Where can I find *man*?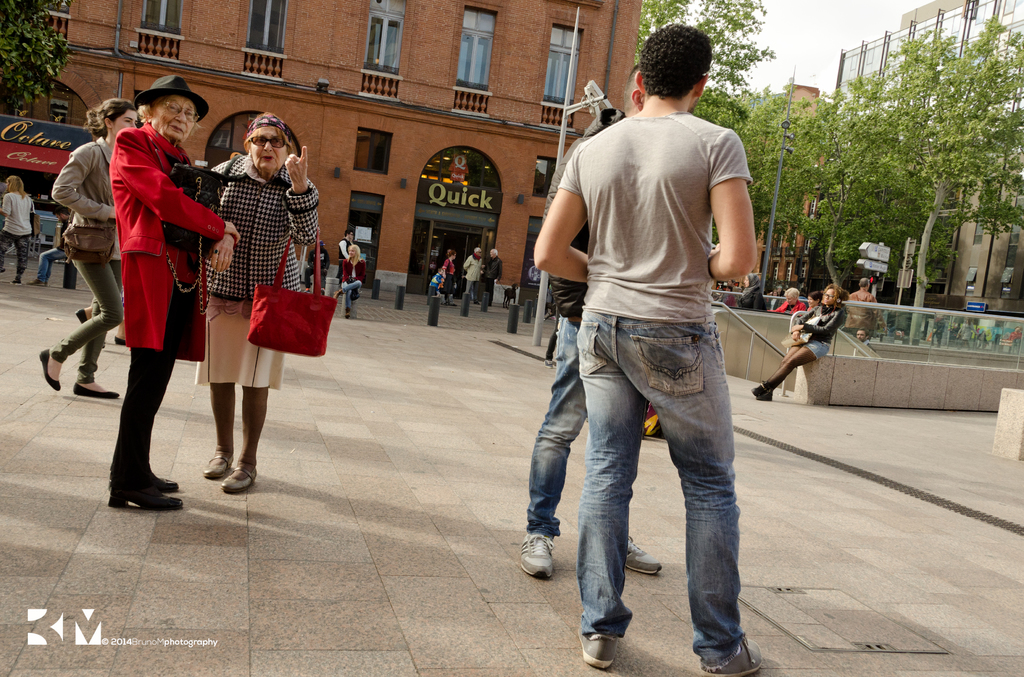
You can find it at [952,322,961,337].
